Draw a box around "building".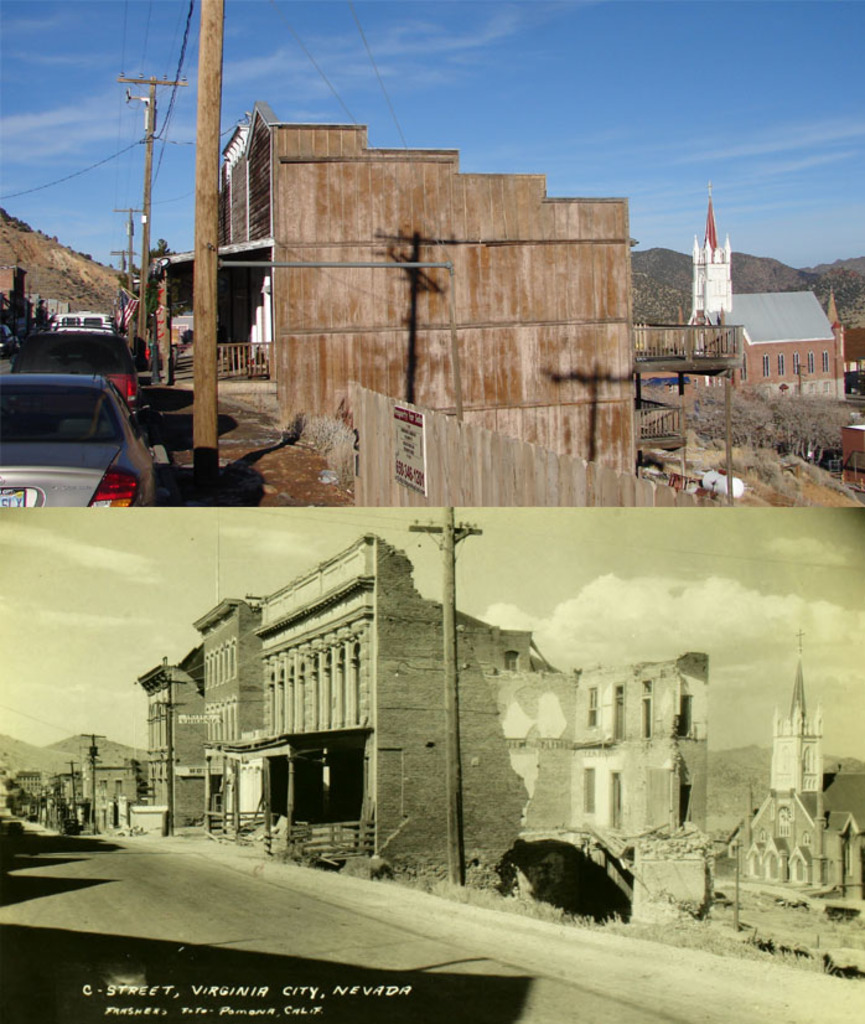
l=736, t=638, r=864, b=904.
